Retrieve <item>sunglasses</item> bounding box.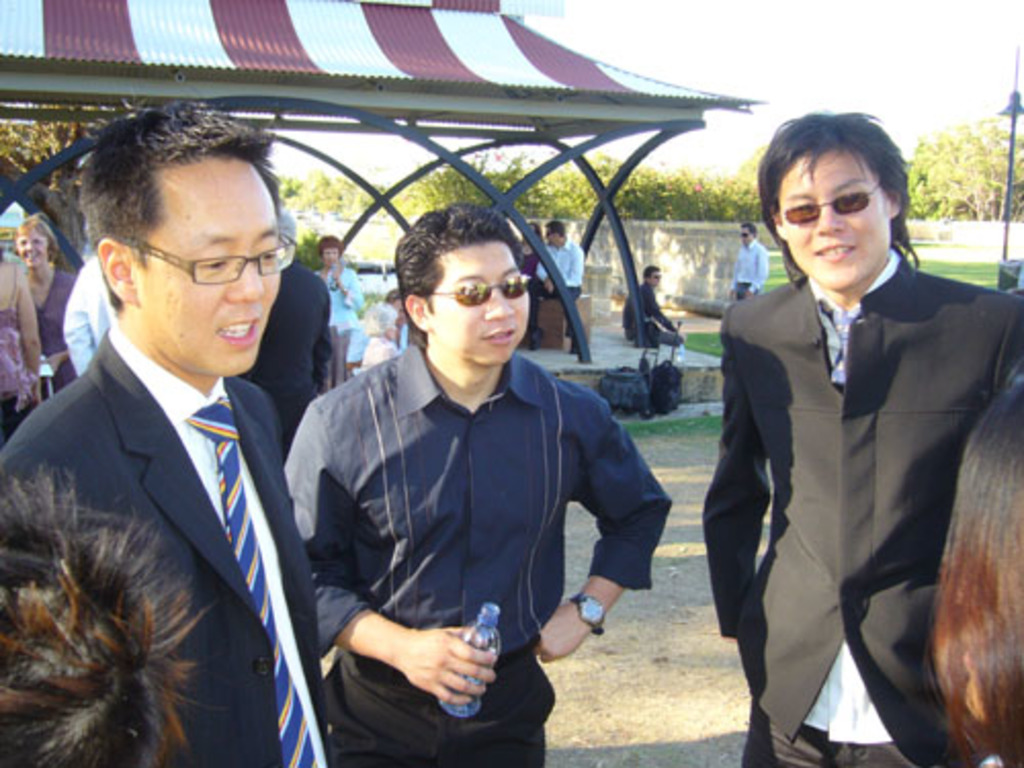
Bounding box: bbox=(430, 270, 541, 309).
